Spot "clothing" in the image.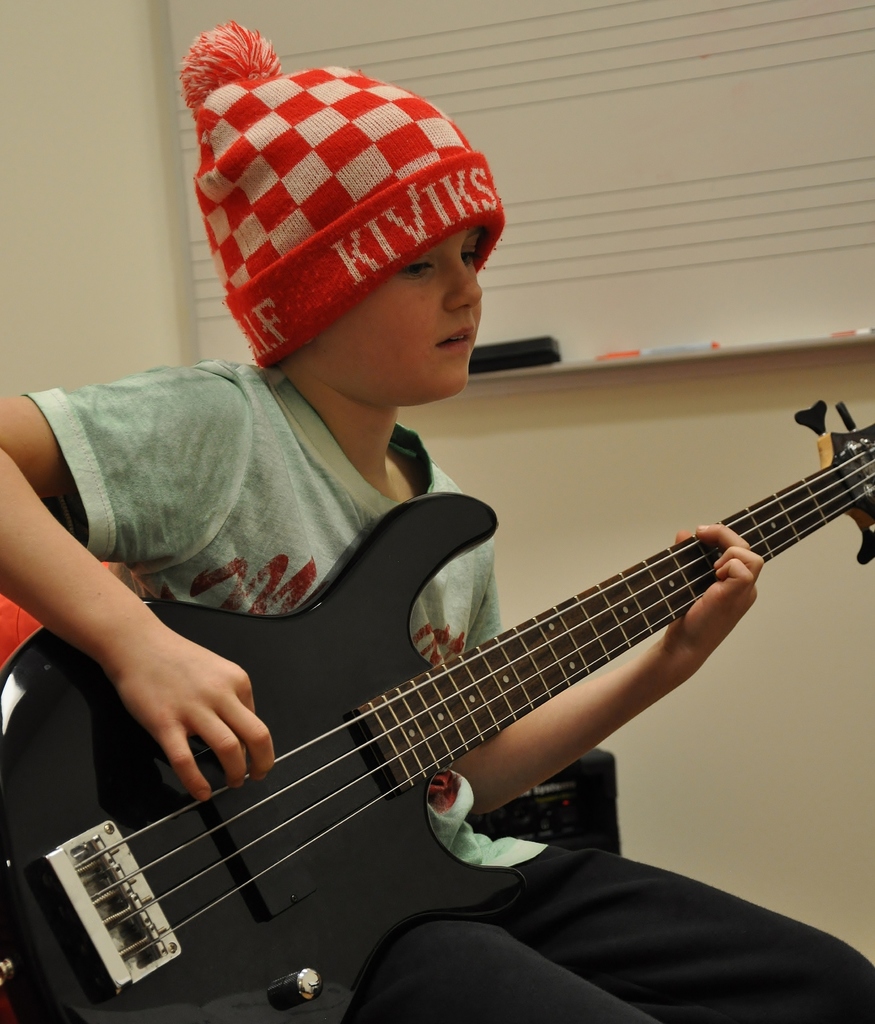
"clothing" found at l=66, t=263, r=867, b=994.
